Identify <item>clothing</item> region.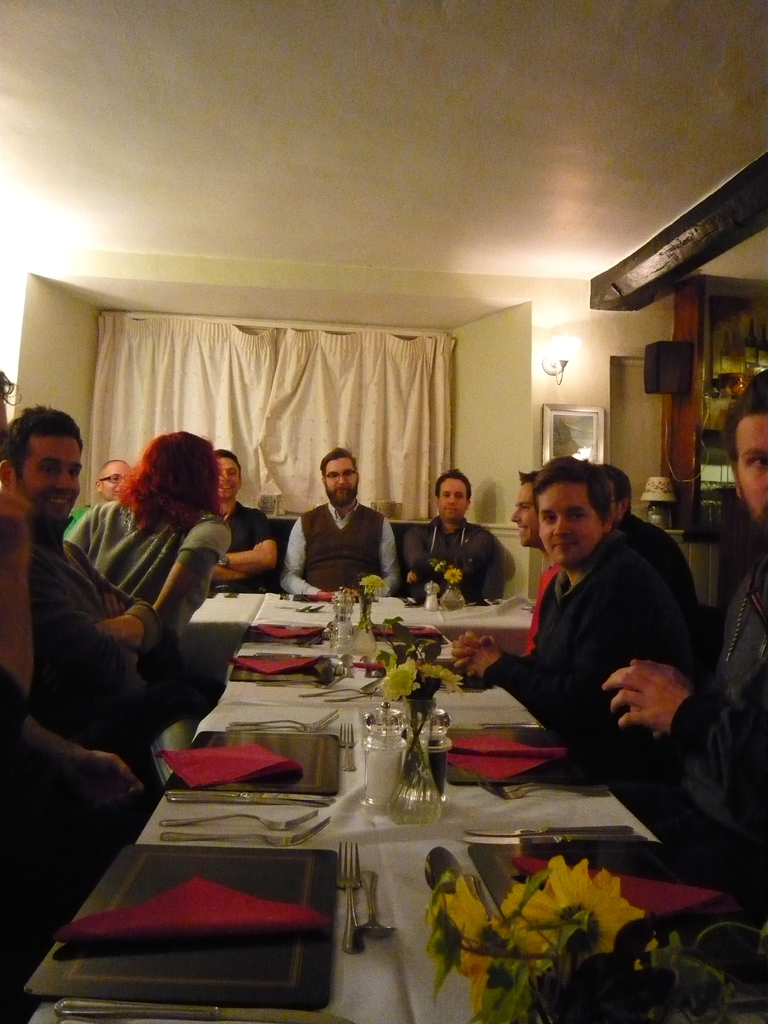
Region: bbox(482, 529, 692, 790).
